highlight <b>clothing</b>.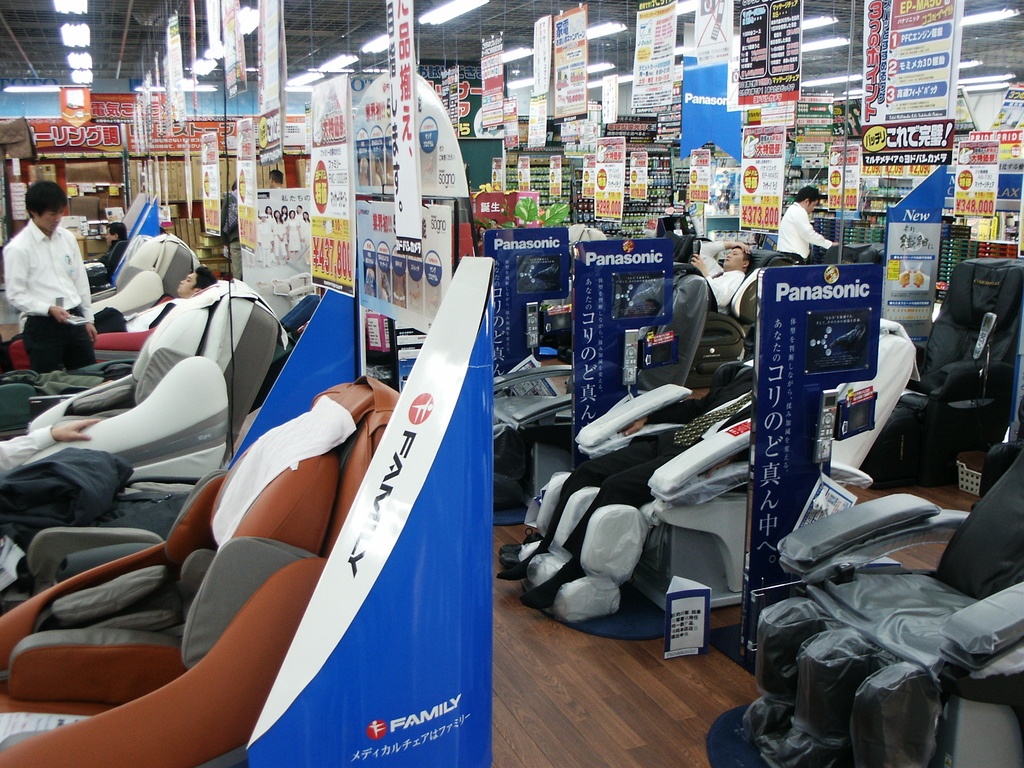
Highlighted region: Rect(26, 321, 96, 380).
